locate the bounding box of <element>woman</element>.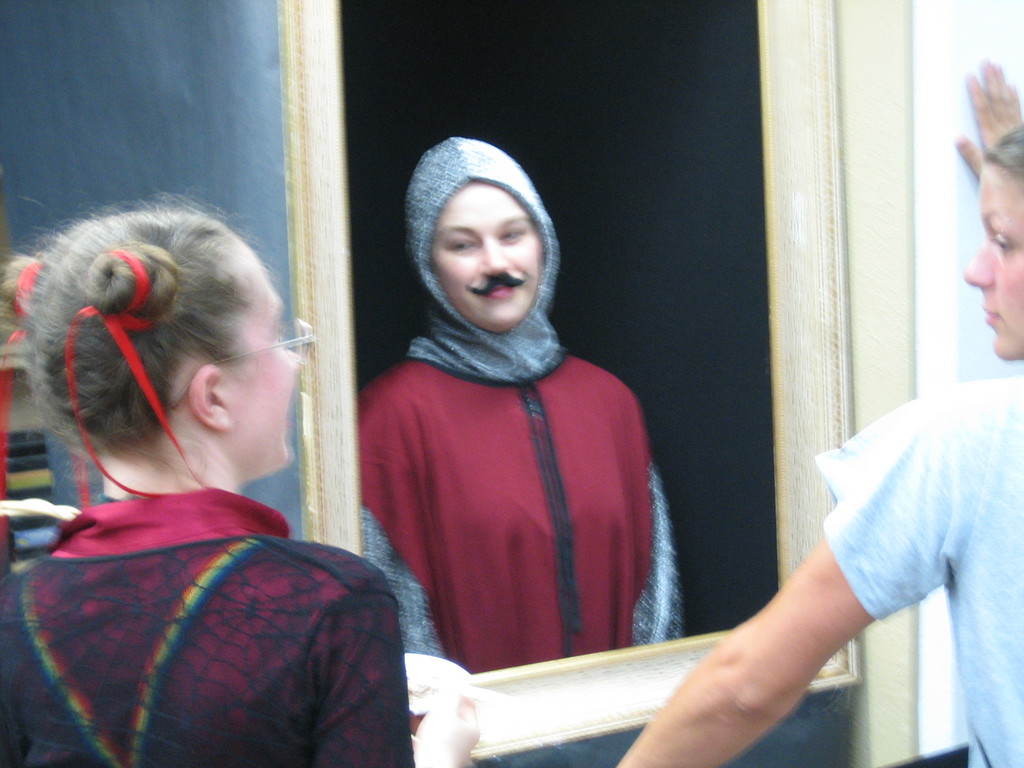
Bounding box: x1=342, y1=138, x2=691, y2=710.
